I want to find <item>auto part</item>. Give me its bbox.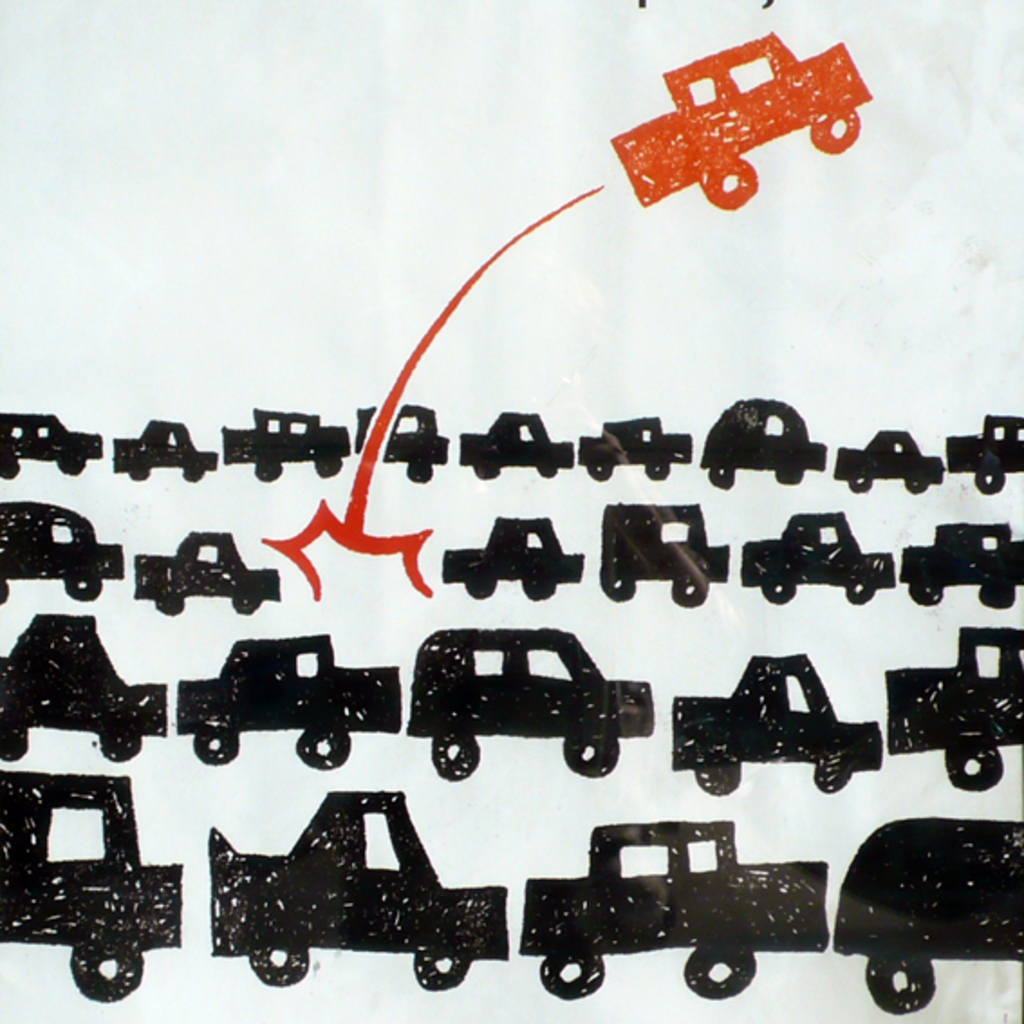
crop(842, 426, 952, 495).
